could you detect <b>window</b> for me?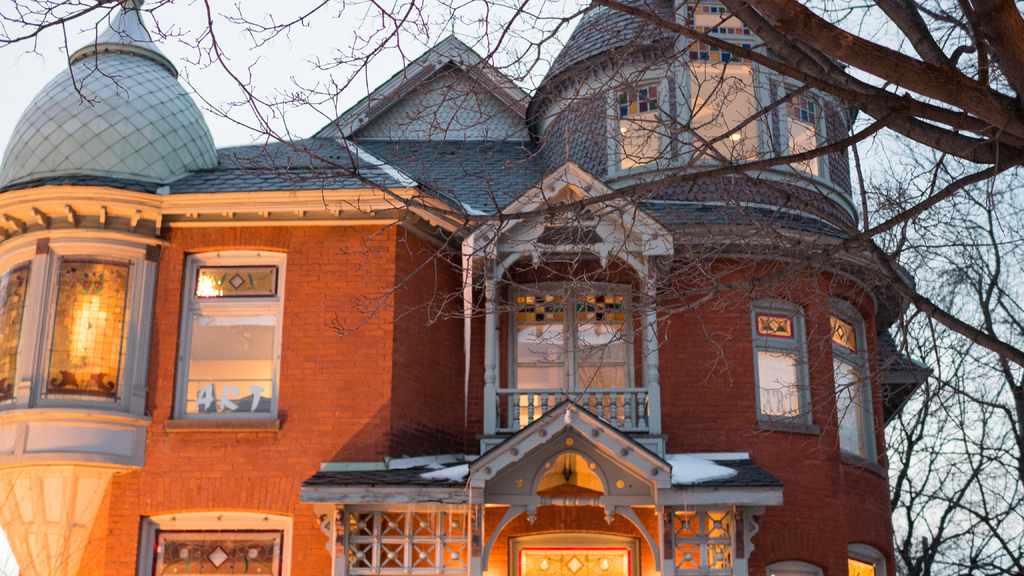
Detection result: {"left": 752, "top": 284, "right": 819, "bottom": 438}.
